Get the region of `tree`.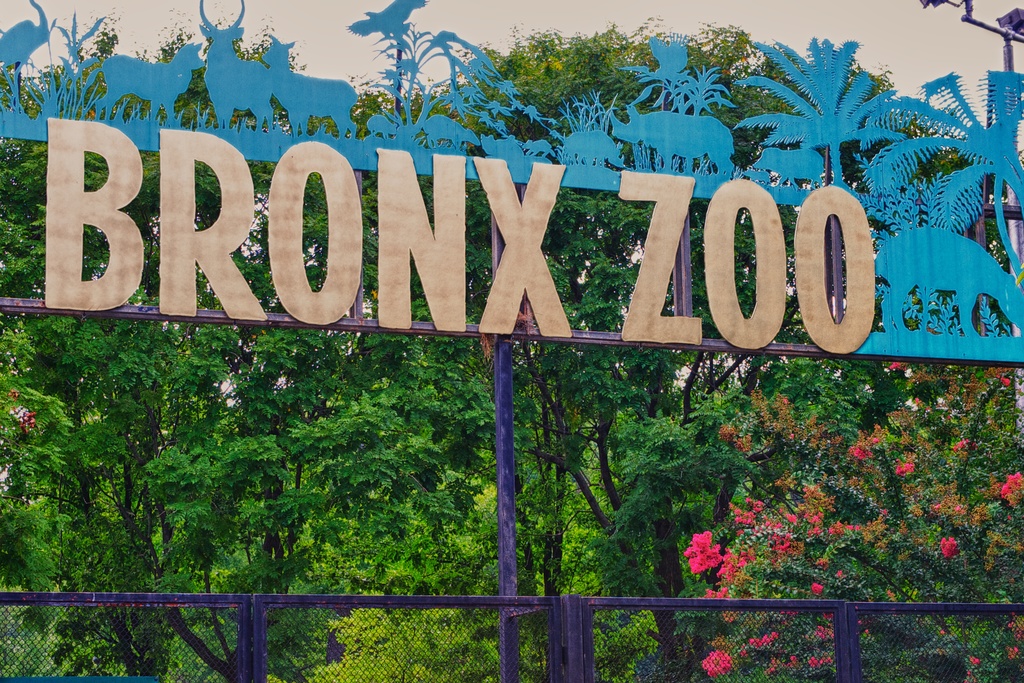
<box>758,33,911,186</box>.
